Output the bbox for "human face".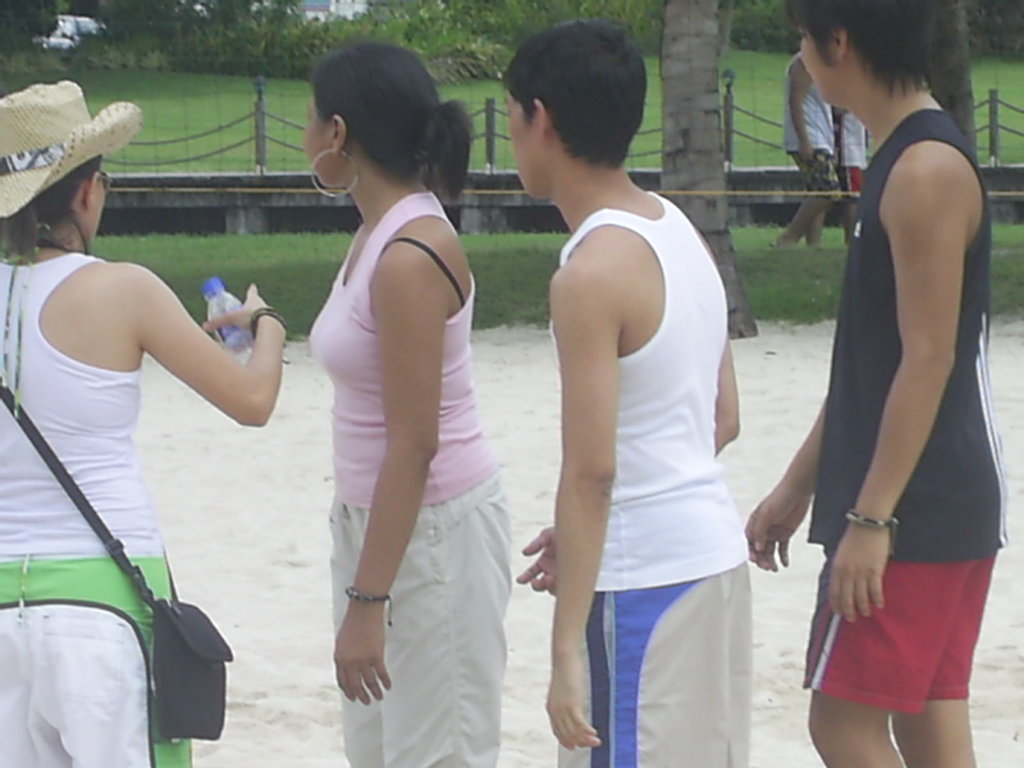
Rect(505, 86, 535, 203).
